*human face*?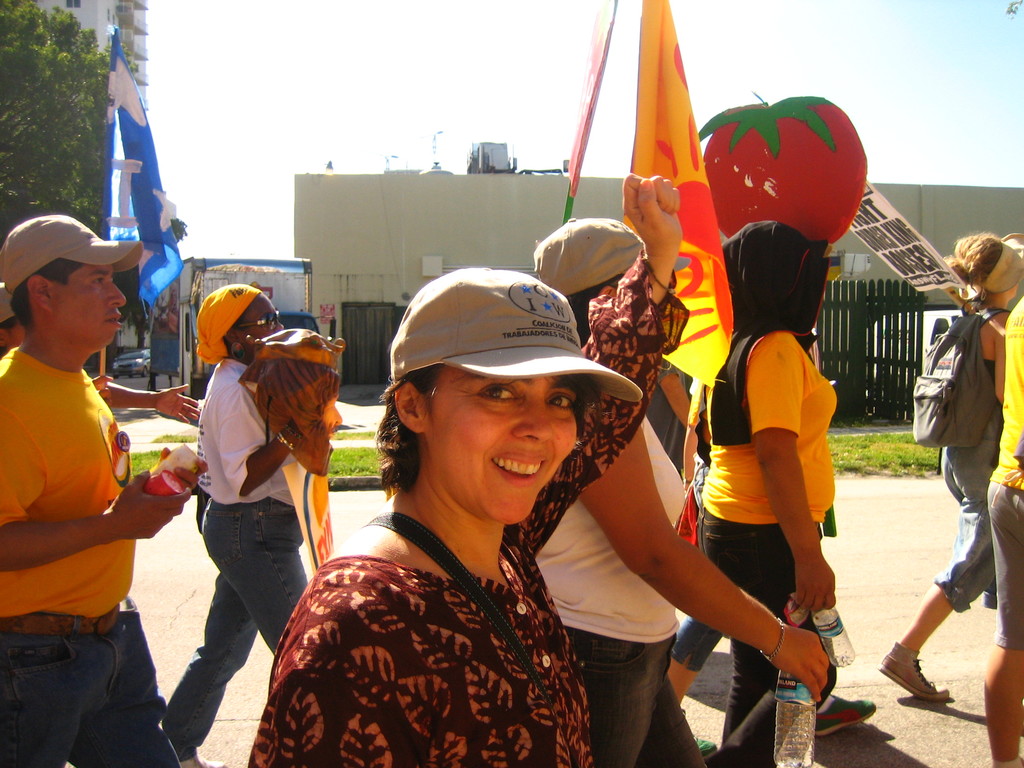
pyautogui.locateOnScreen(432, 372, 576, 523)
